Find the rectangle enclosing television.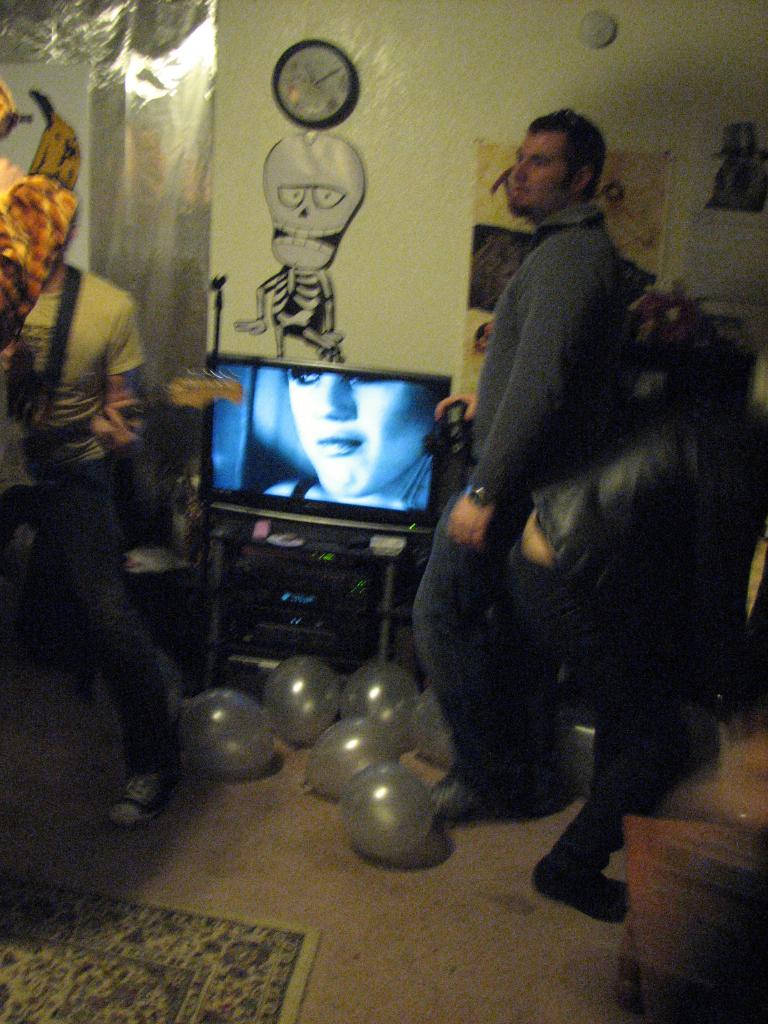
crop(200, 354, 451, 524).
